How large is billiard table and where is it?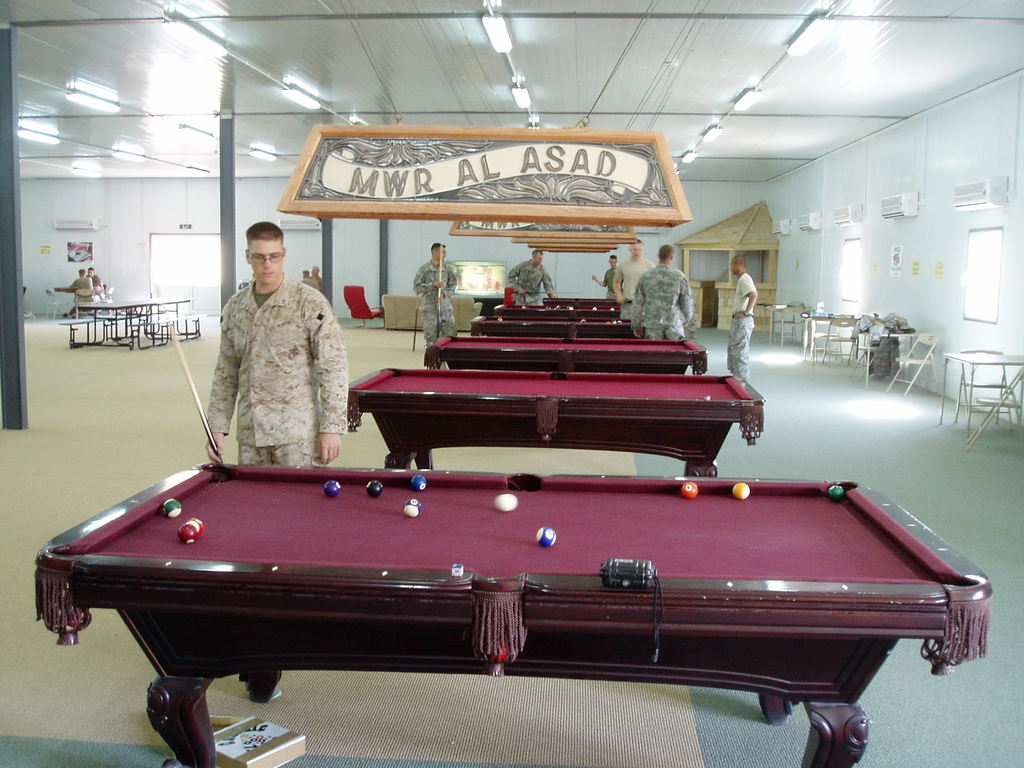
Bounding box: {"x1": 35, "y1": 461, "x2": 989, "y2": 767}.
